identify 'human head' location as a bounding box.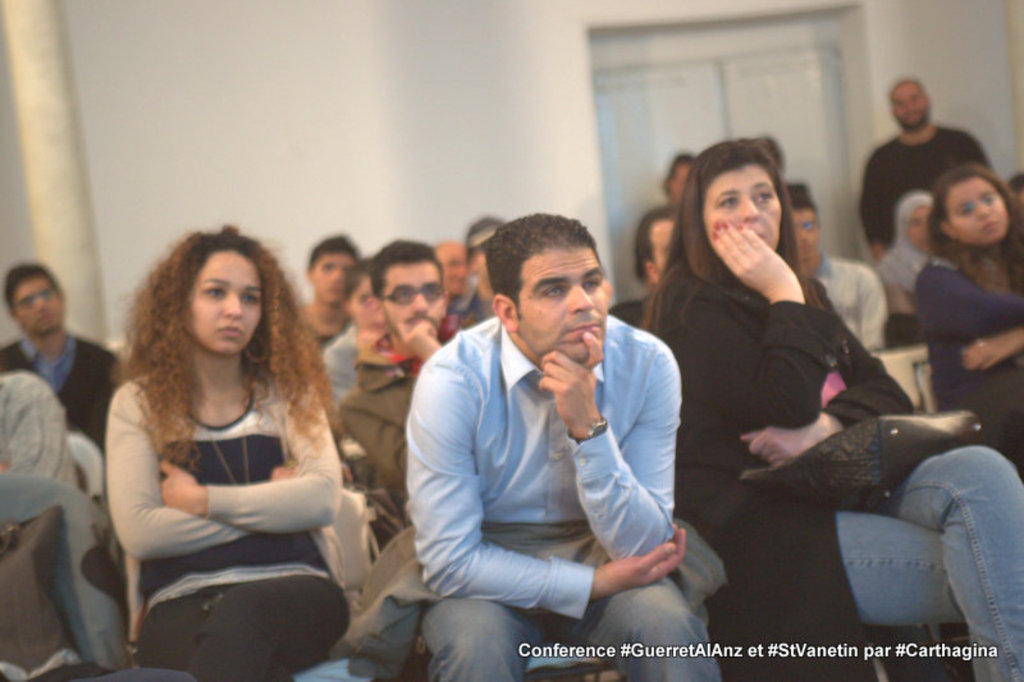
347, 256, 381, 322.
